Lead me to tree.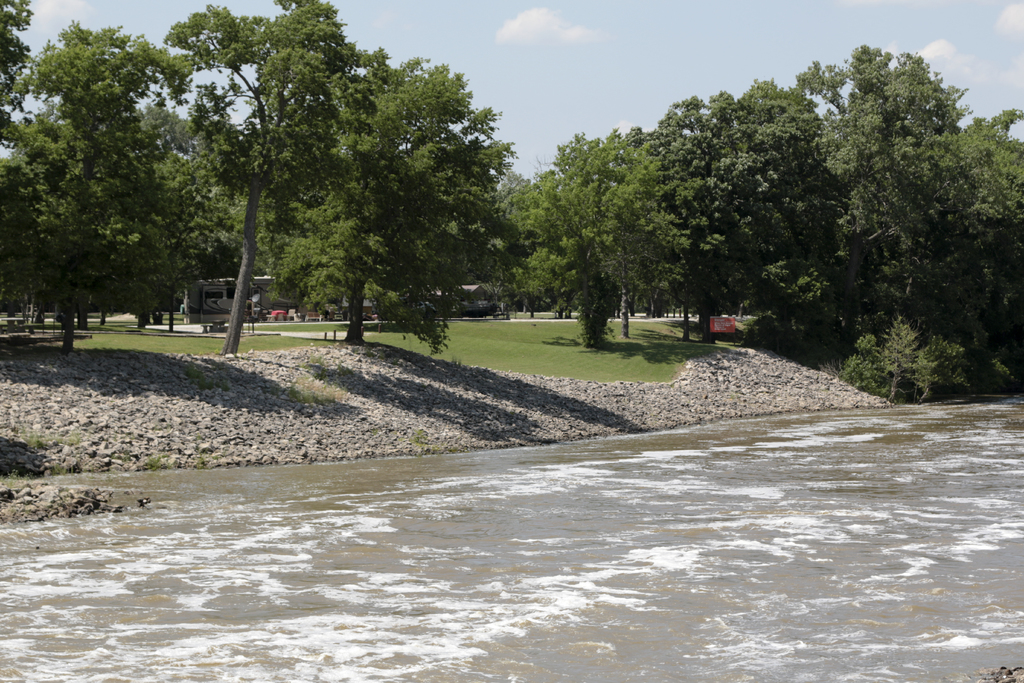
Lead to (left=15, top=21, right=212, bottom=360).
